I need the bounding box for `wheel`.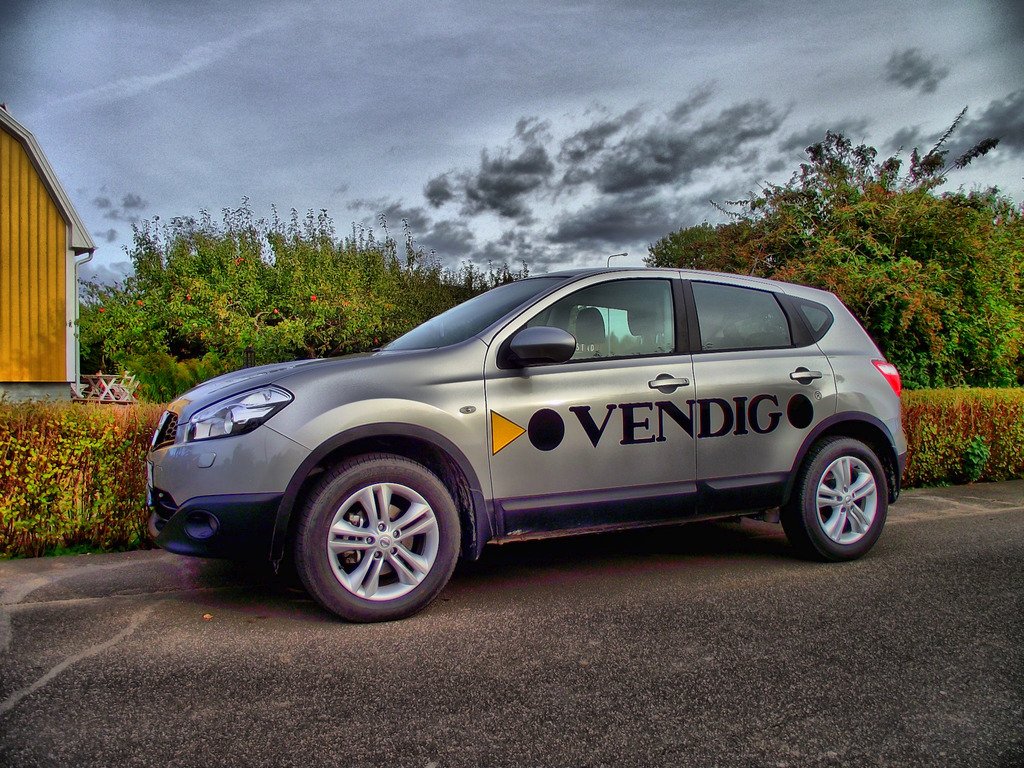
Here it is: x1=283 y1=458 x2=471 y2=618.
